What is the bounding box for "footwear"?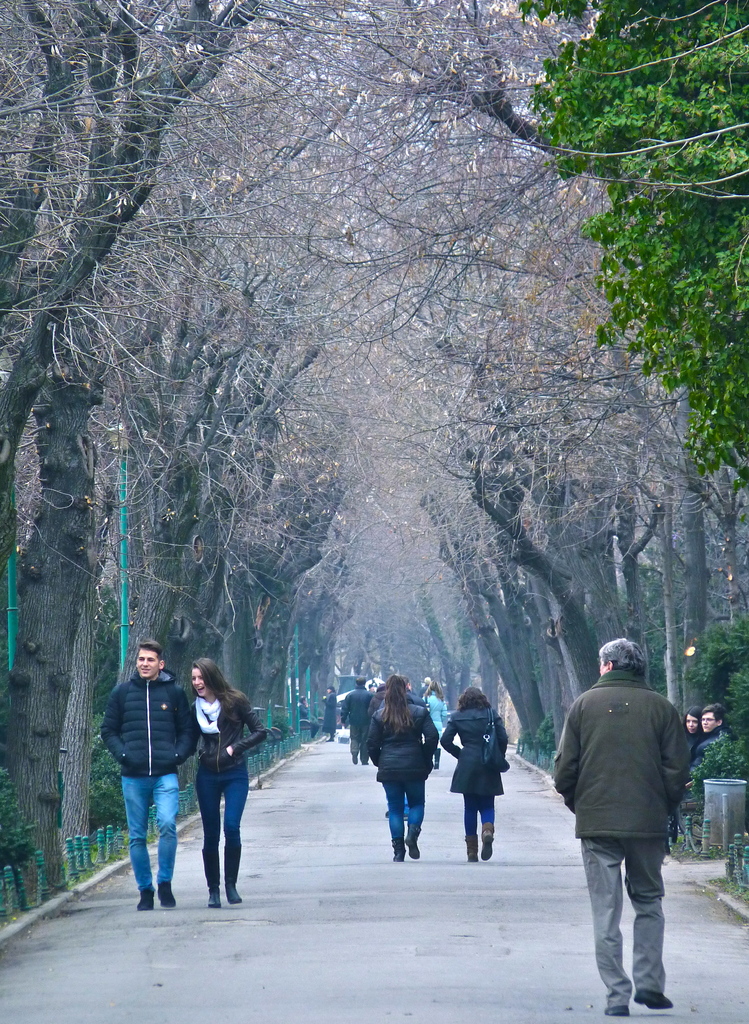
select_region(636, 990, 670, 1009).
